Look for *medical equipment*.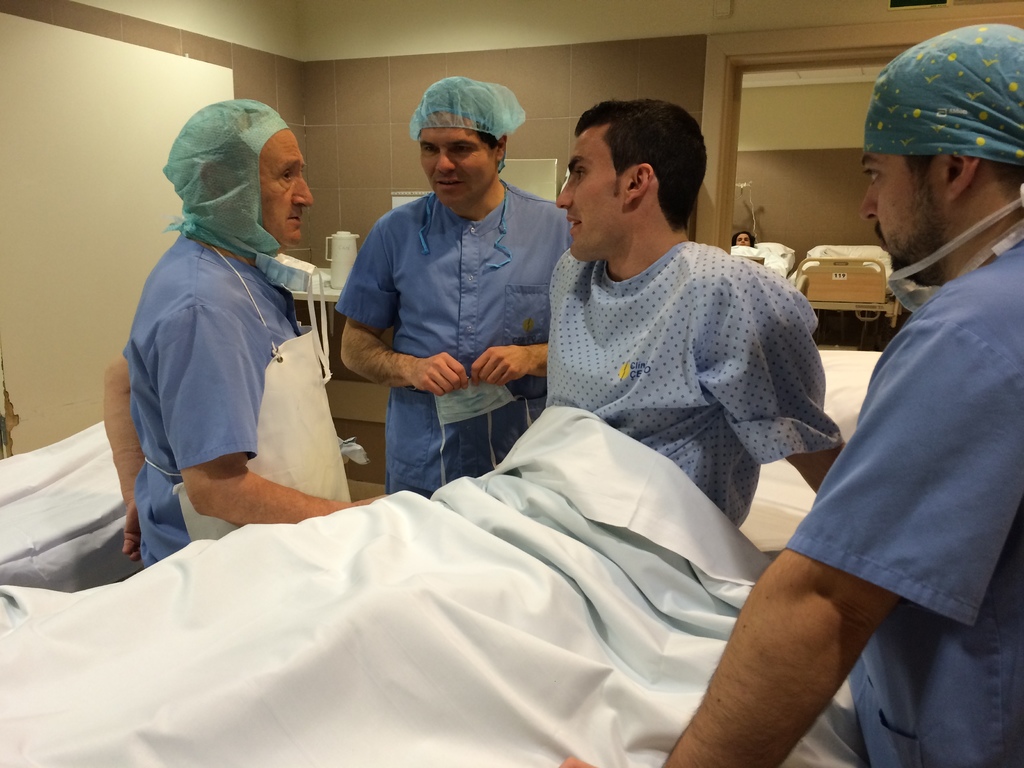
Found: pyautogui.locateOnScreen(734, 179, 759, 243).
